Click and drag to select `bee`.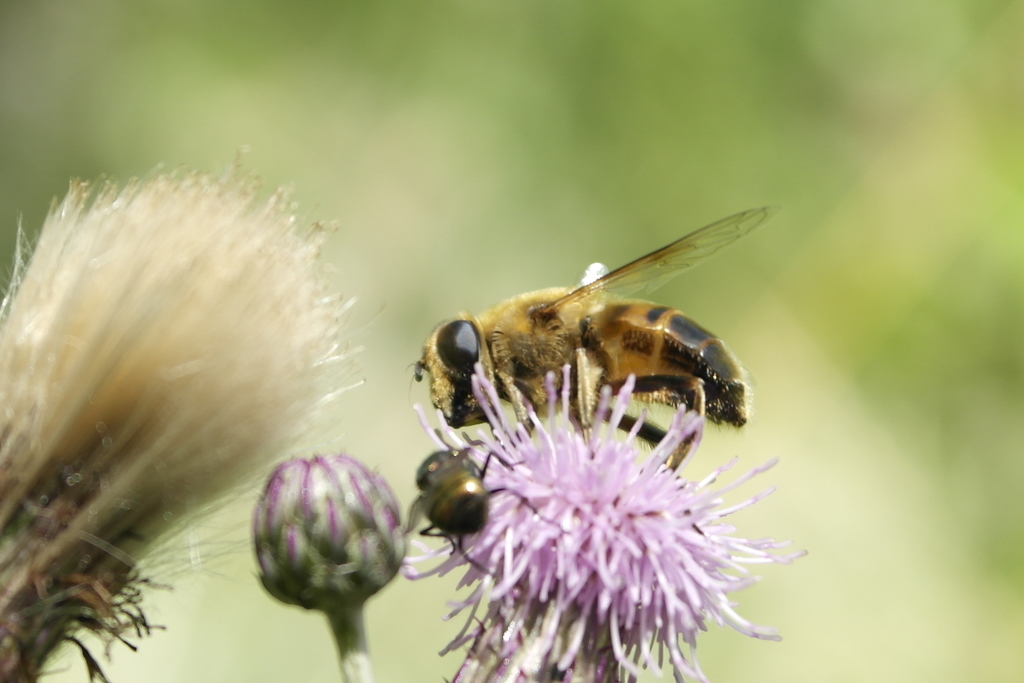
Selection: (x1=387, y1=415, x2=569, y2=575).
